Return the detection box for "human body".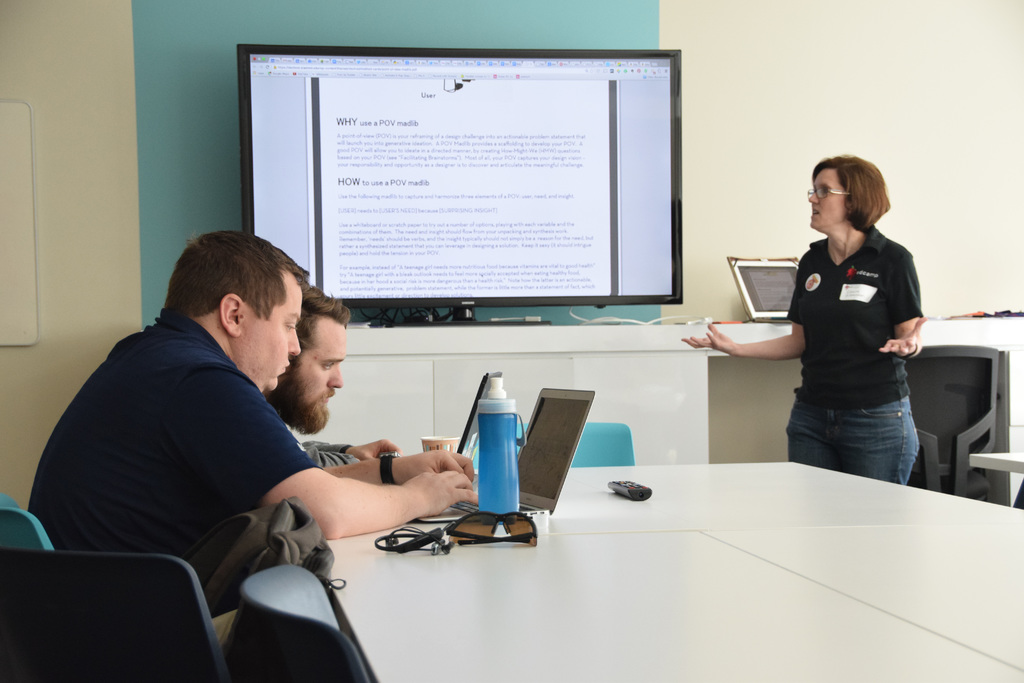
rect(26, 302, 484, 577).
